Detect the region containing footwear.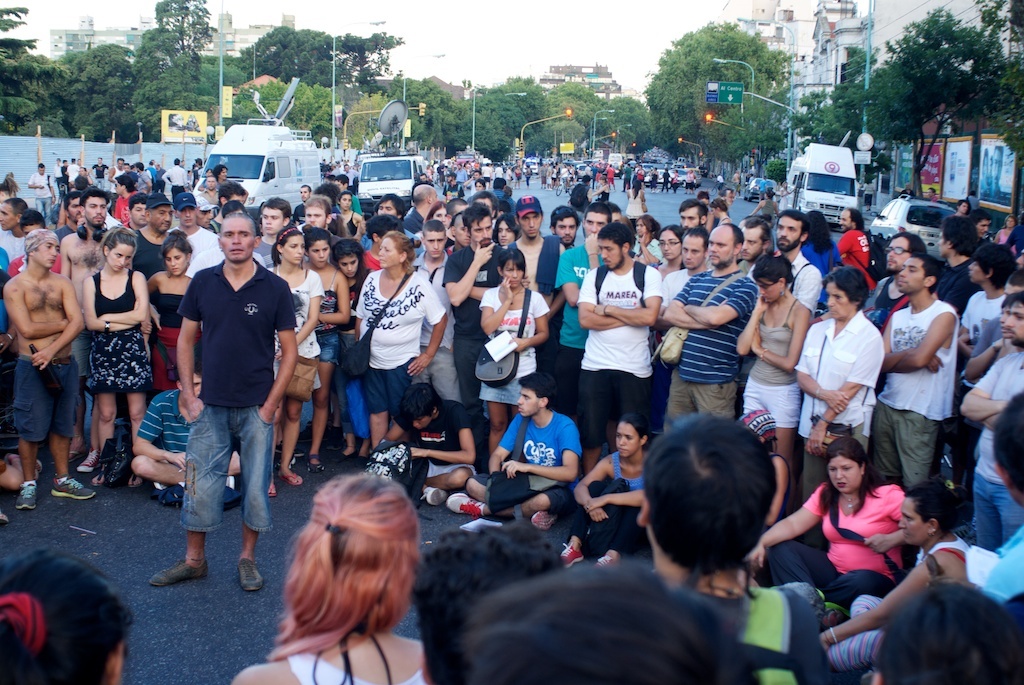
{"left": 83, "top": 450, "right": 102, "bottom": 475}.
